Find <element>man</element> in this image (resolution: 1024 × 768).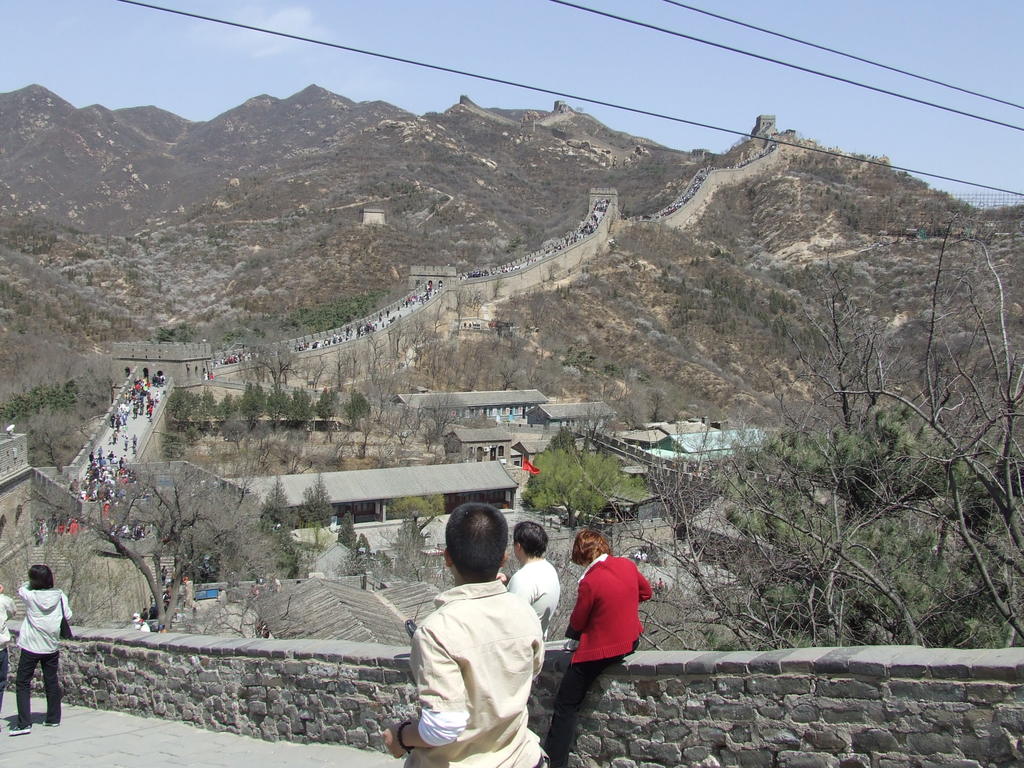
<box>397,513,559,765</box>.
